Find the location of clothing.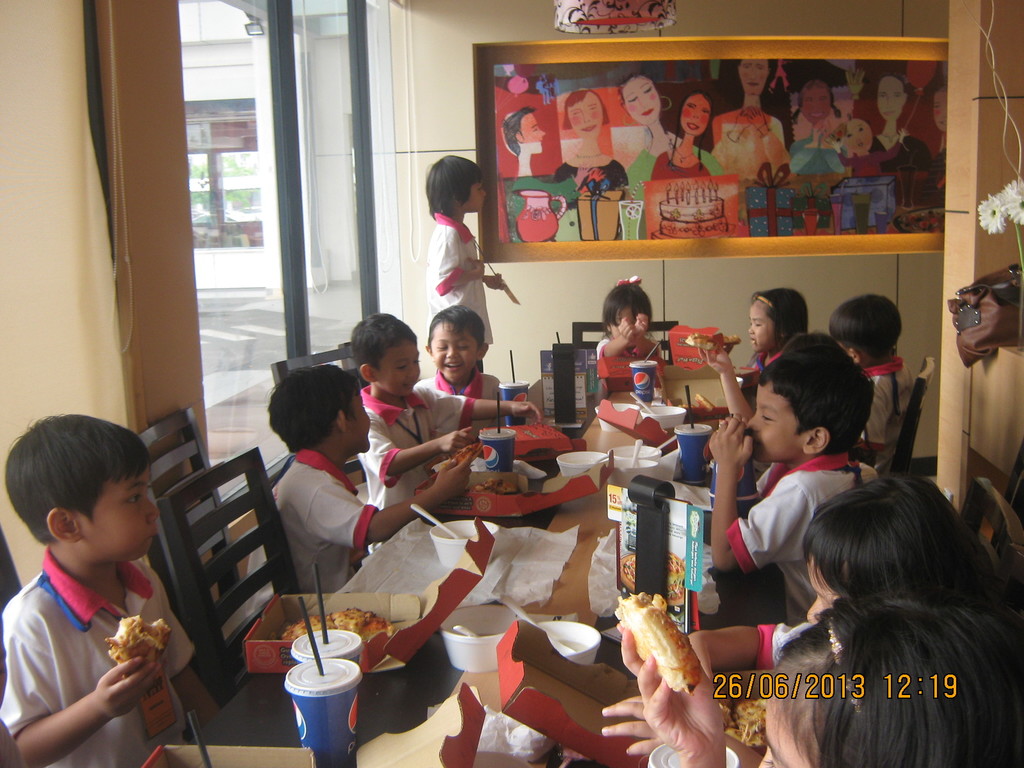
Location: bbox=(712, 106, 790, 180).
